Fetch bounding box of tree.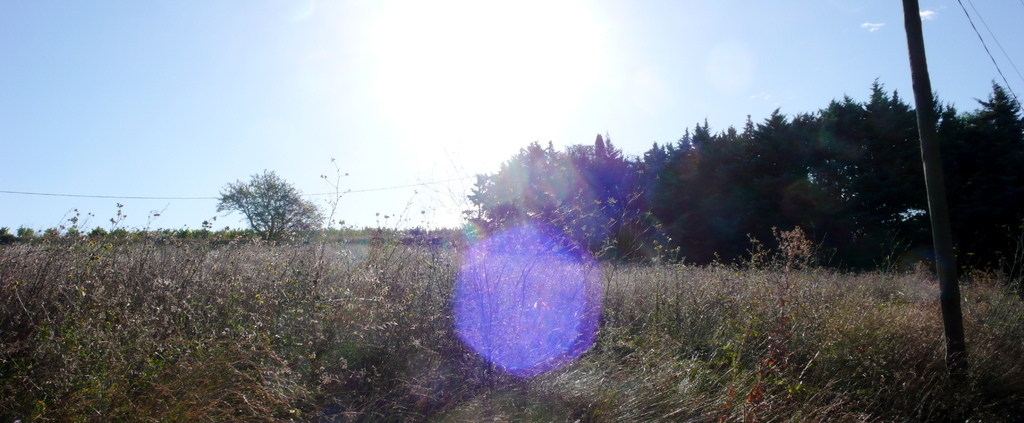
Bbox: [x1=225, y1=154, x2=312, y2=249].
